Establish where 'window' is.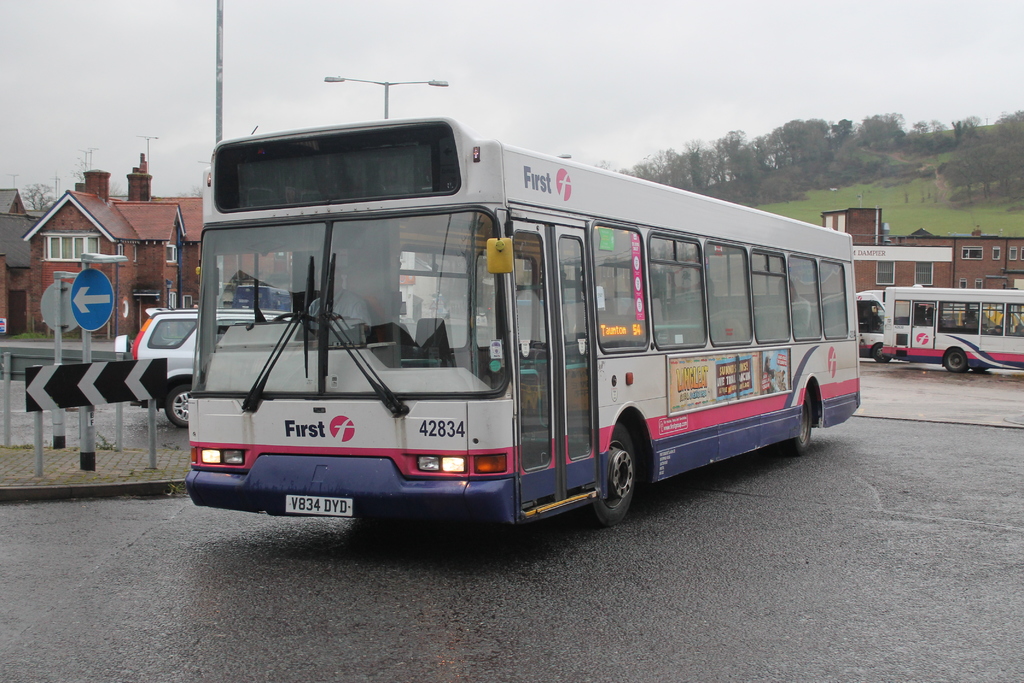
Established at locate(789, 252, 824, 342).
